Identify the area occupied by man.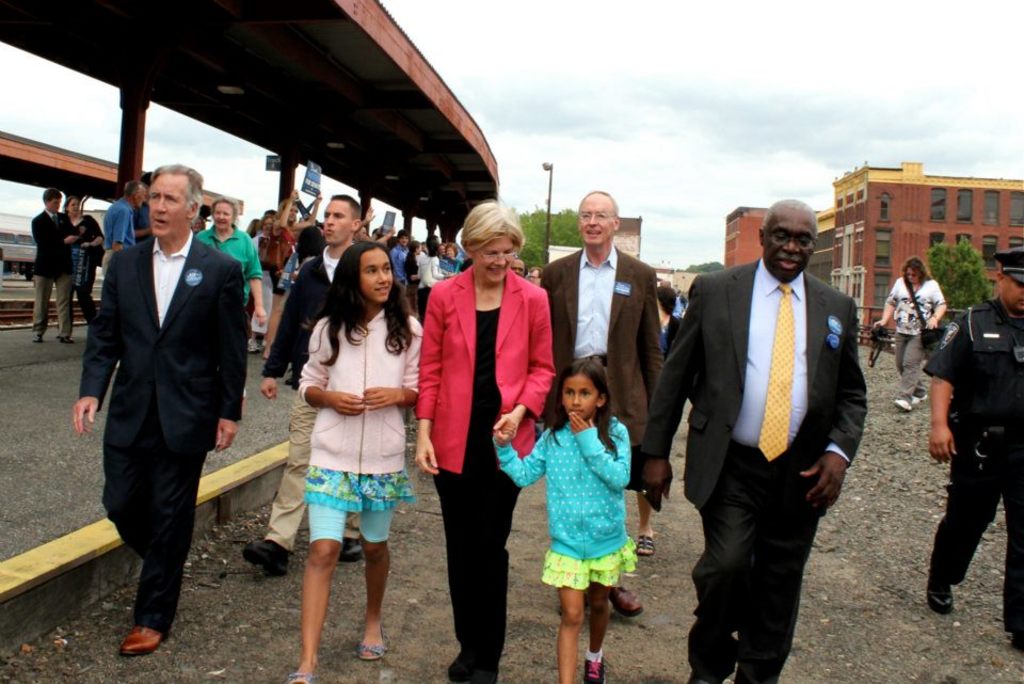
Area: select_region(423, 244, 480, 293).
